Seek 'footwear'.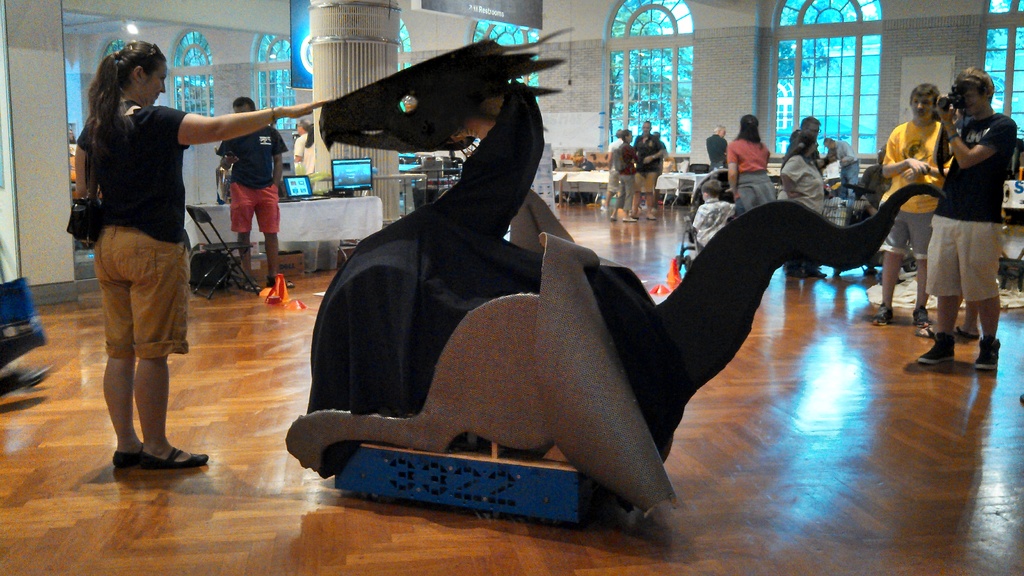
bbox=[113, 442, 146, 469].
